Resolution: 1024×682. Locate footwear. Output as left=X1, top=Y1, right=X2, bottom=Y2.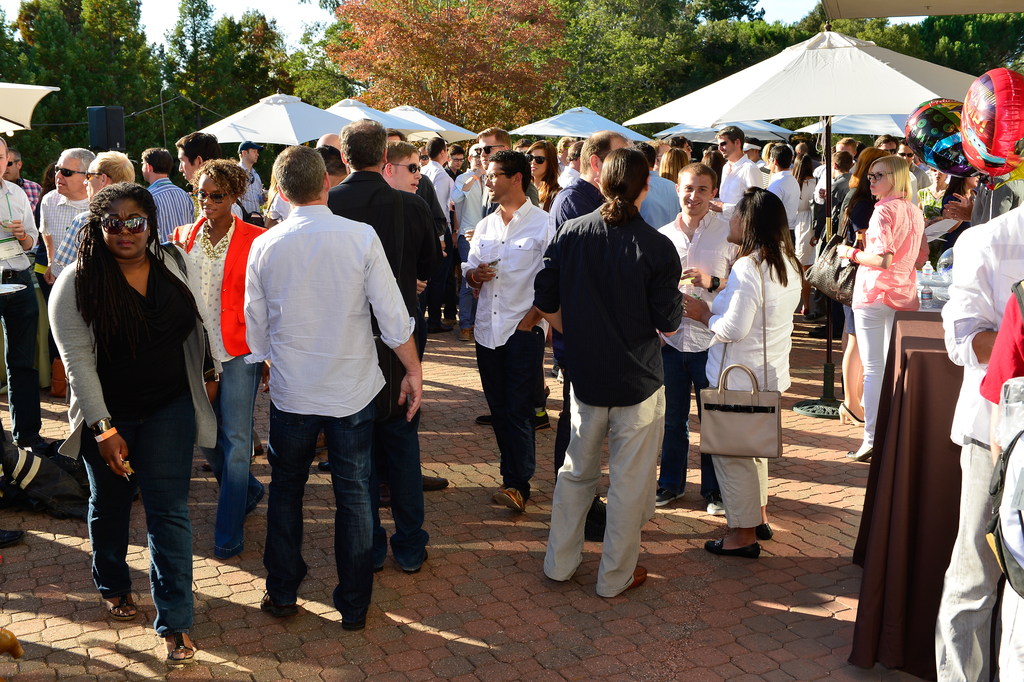
left=609, top=561, right=653, bottom=595.
